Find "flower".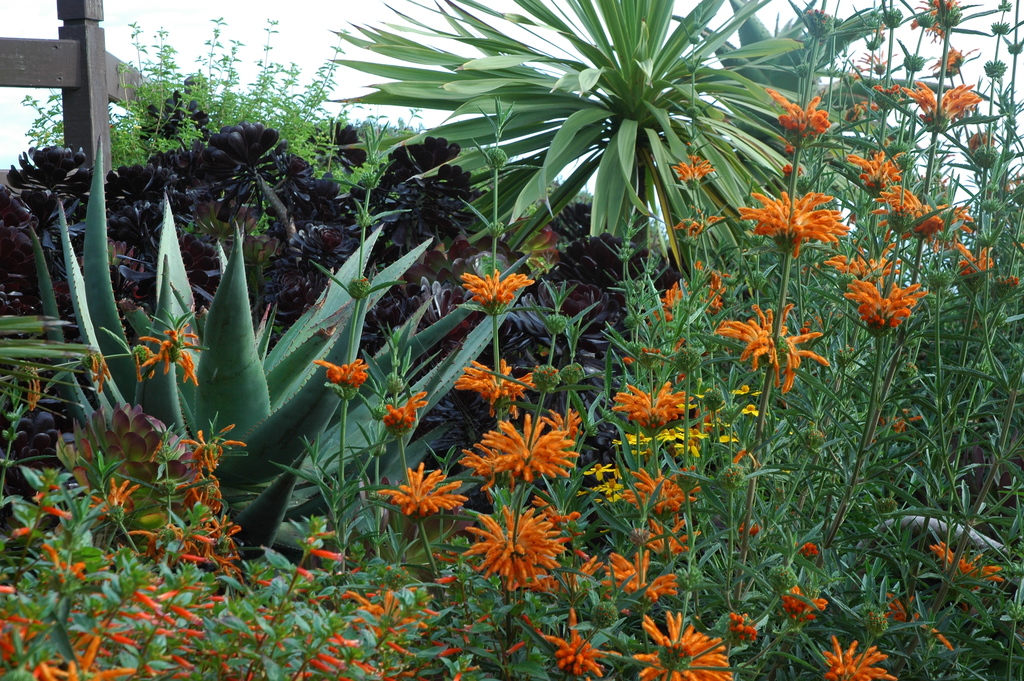
detection(829, 244, 891, 275).
